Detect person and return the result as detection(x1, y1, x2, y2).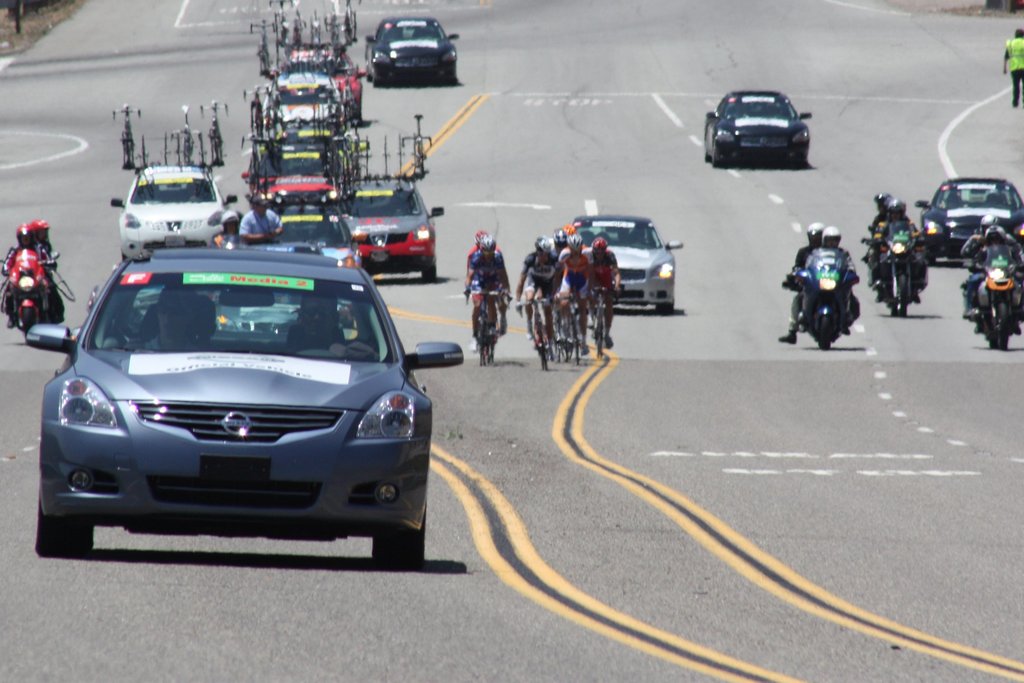
detection(960, 213, 1023, 336).
